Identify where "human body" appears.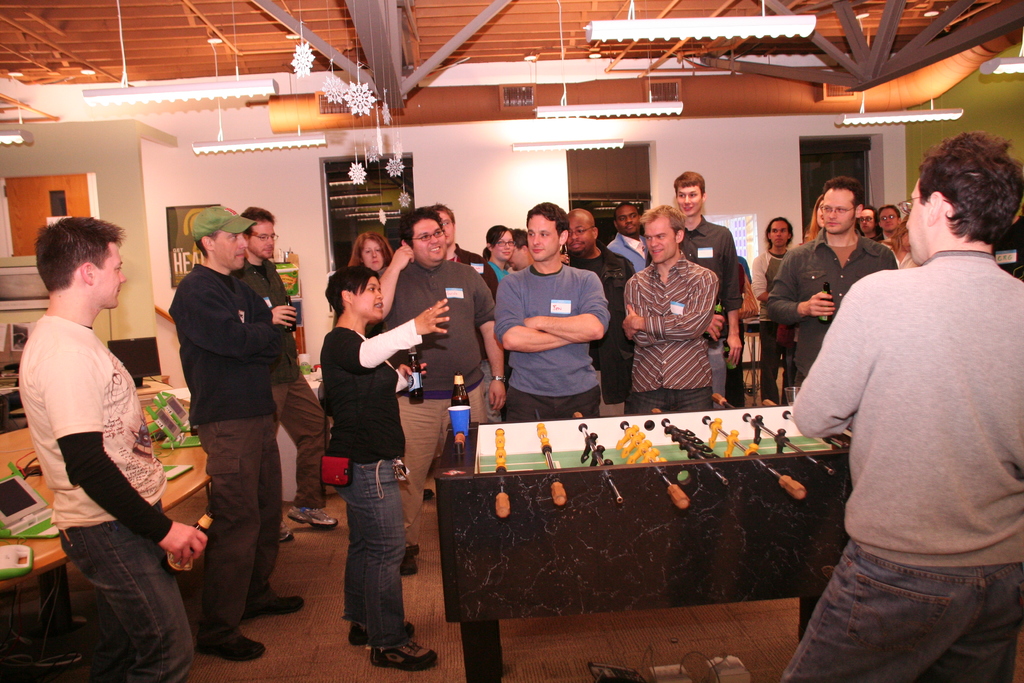
Appears at left=195, top=206, right=299, bottom=667.
